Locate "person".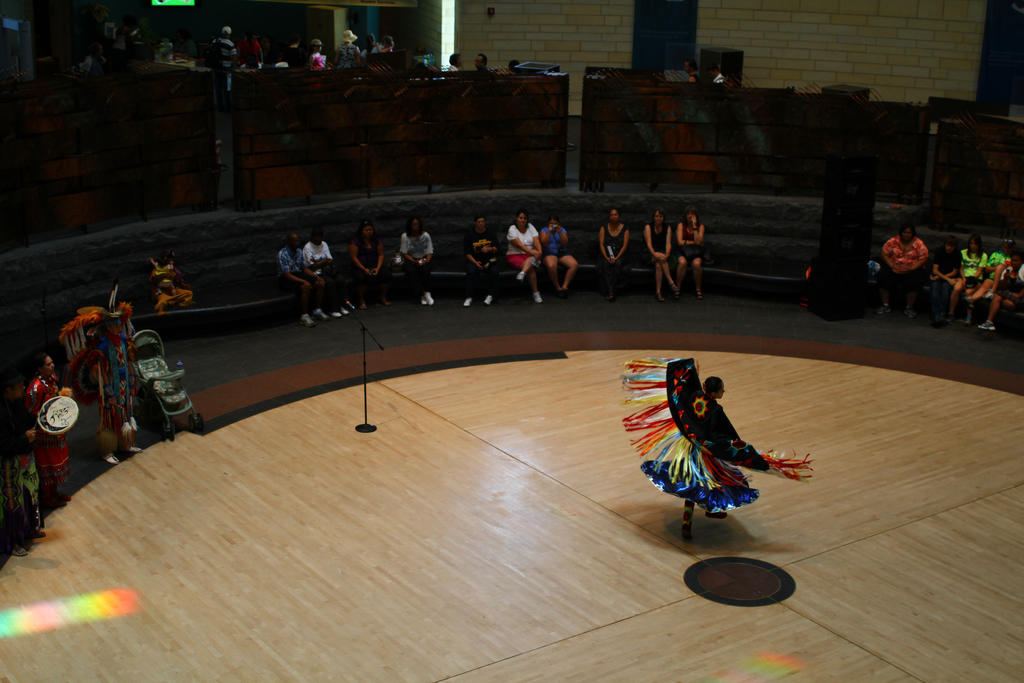
Bounding box: x1=643 y1=208 x2=677 y2=306.
